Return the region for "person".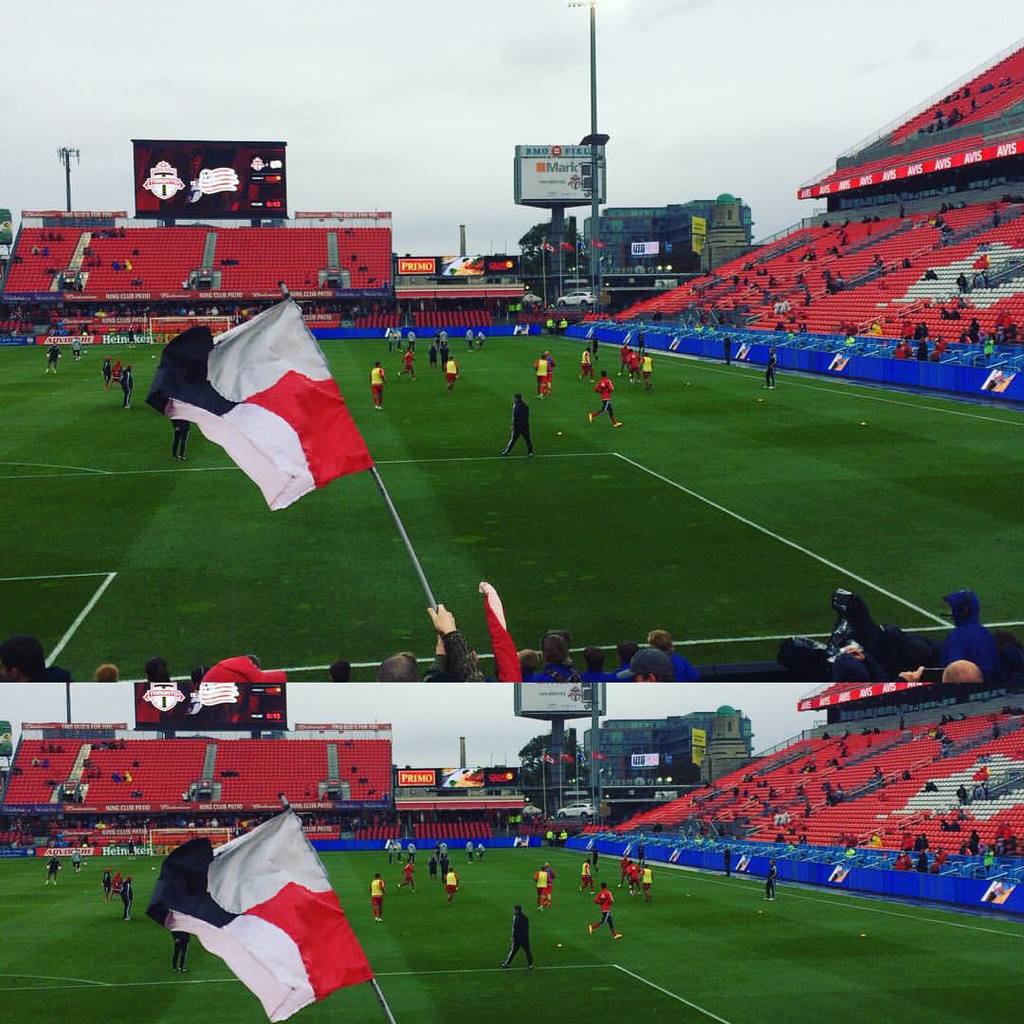
rect(68, 850, 84, 878).
